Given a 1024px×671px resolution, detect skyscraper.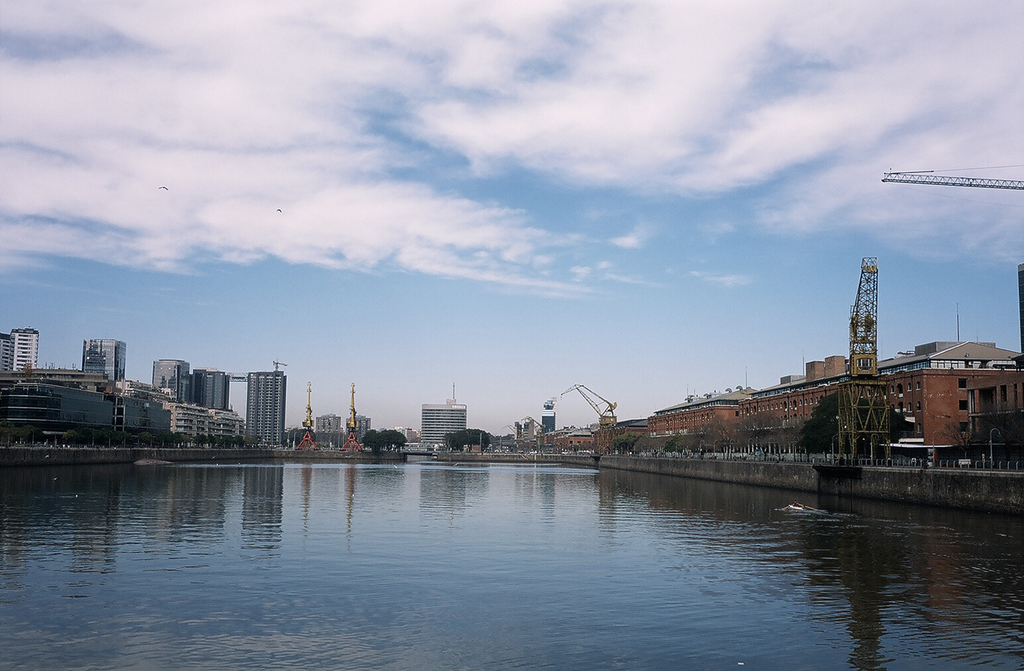
[x1=217, y1=357, x2=283, y2=452].
